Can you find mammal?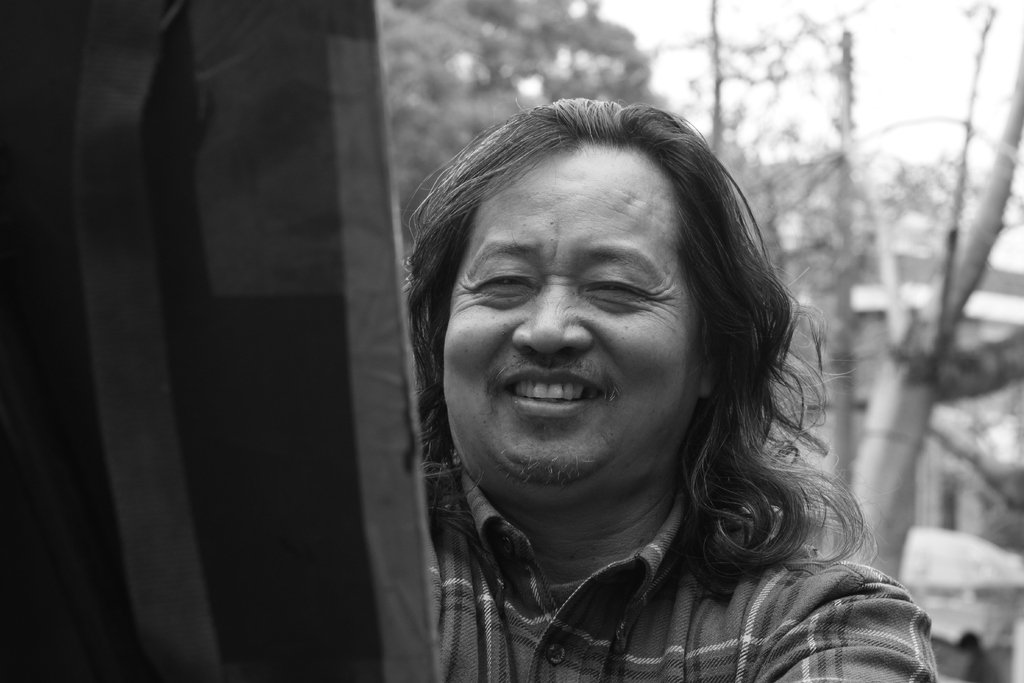
Yes, bounding box: select_region(302, 84, 947, 642).
